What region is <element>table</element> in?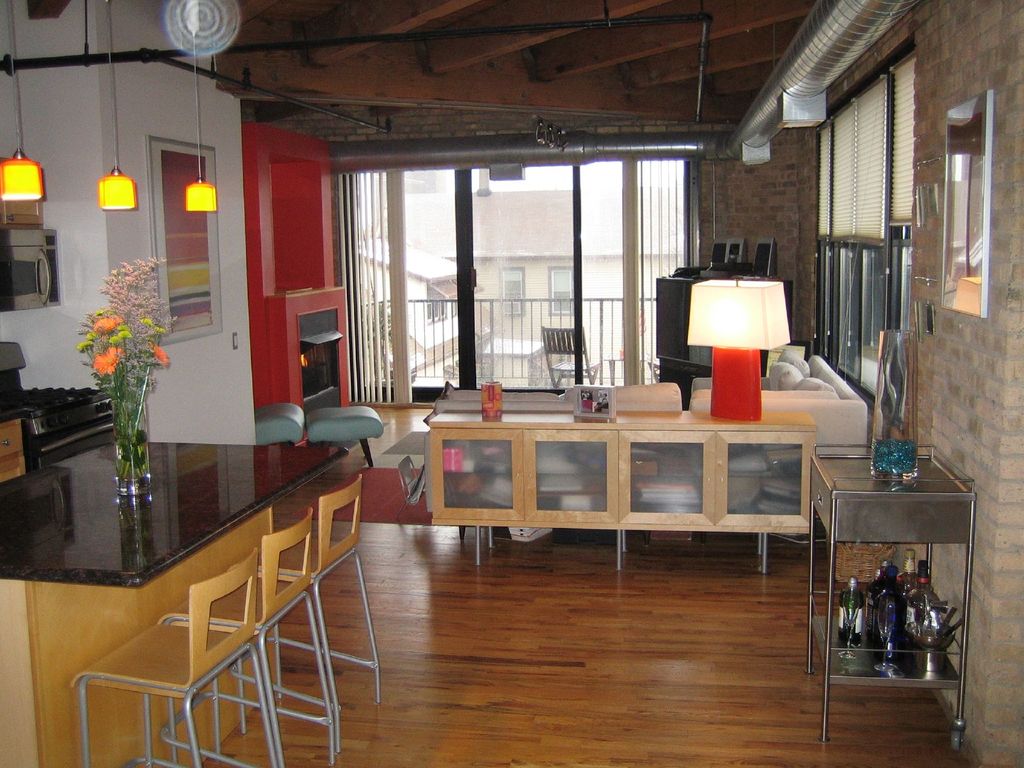
l=15, t=415, r=386, b=757.
